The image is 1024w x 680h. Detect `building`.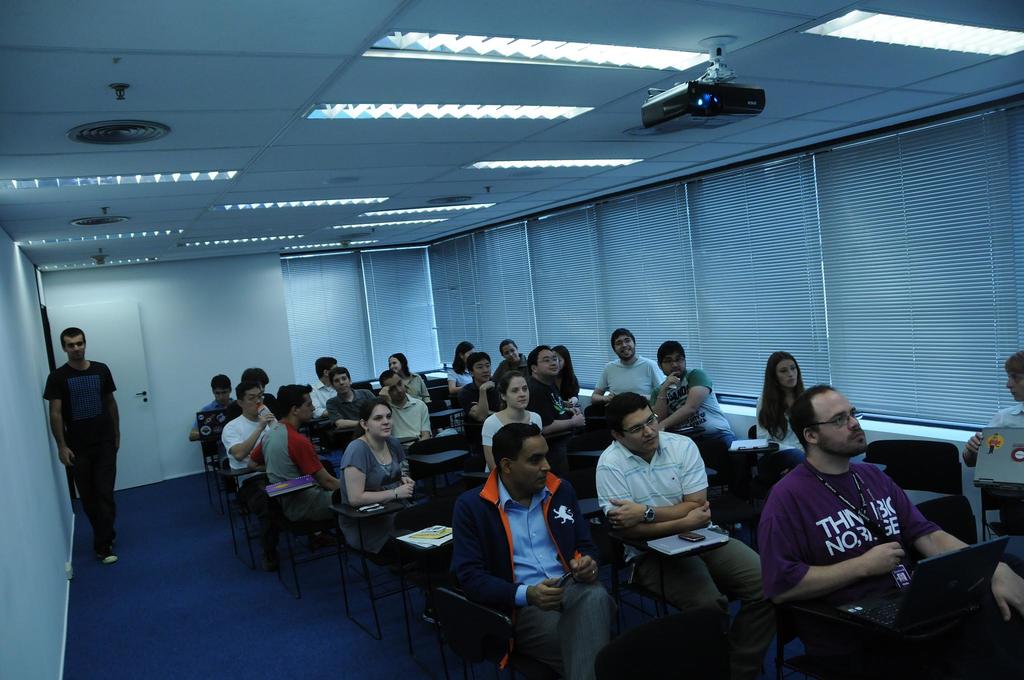
Detection: {"x1": 0, "y1": 0, "x2": 1023, "y2": 679}.
